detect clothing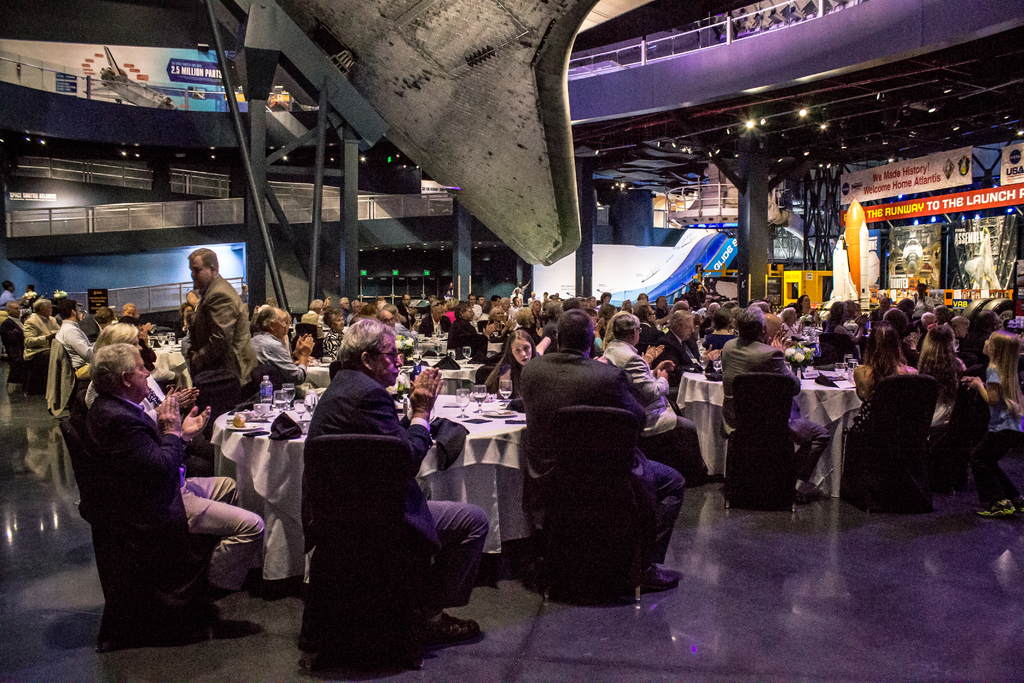
{"x1": 322, "y1": 325, "x2": 347, "y2": 358}
